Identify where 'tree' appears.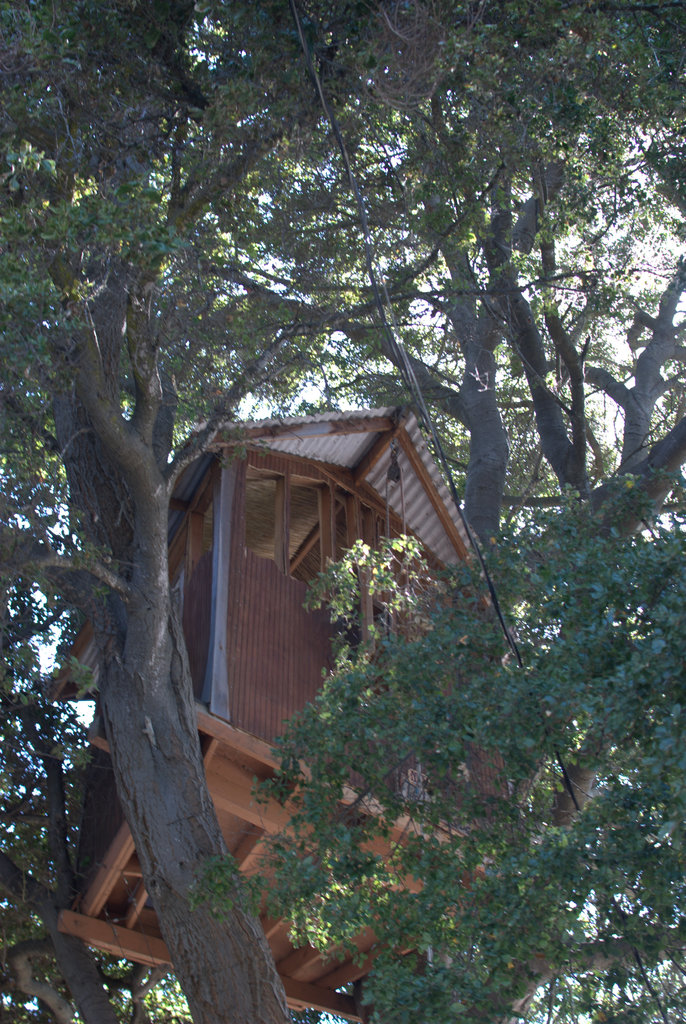
Appears at 0, 0, 685, 1018.
